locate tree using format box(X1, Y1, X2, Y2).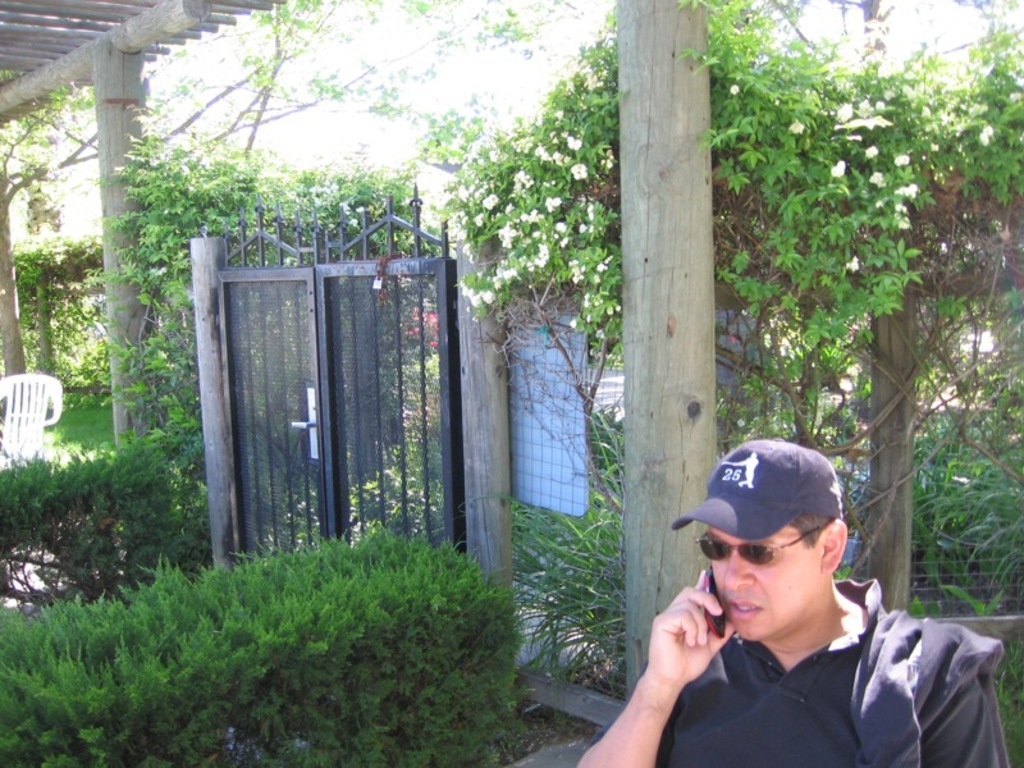
box(0, 1, 558, 369).
